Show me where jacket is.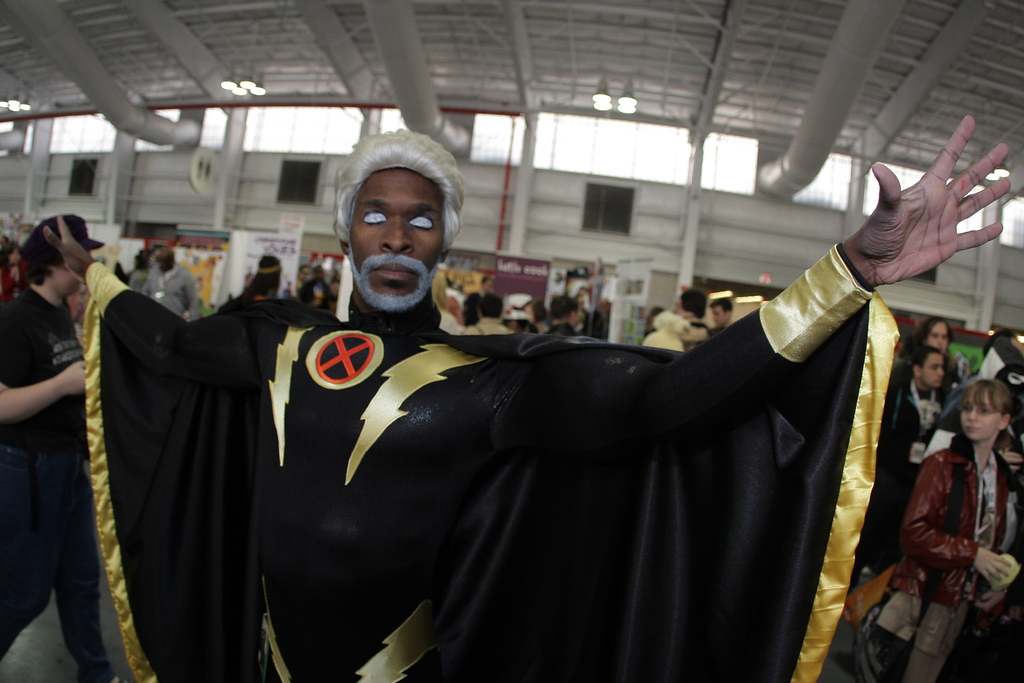
jacket is at (x1=883, y1=431, x2=1023, y2=616).
